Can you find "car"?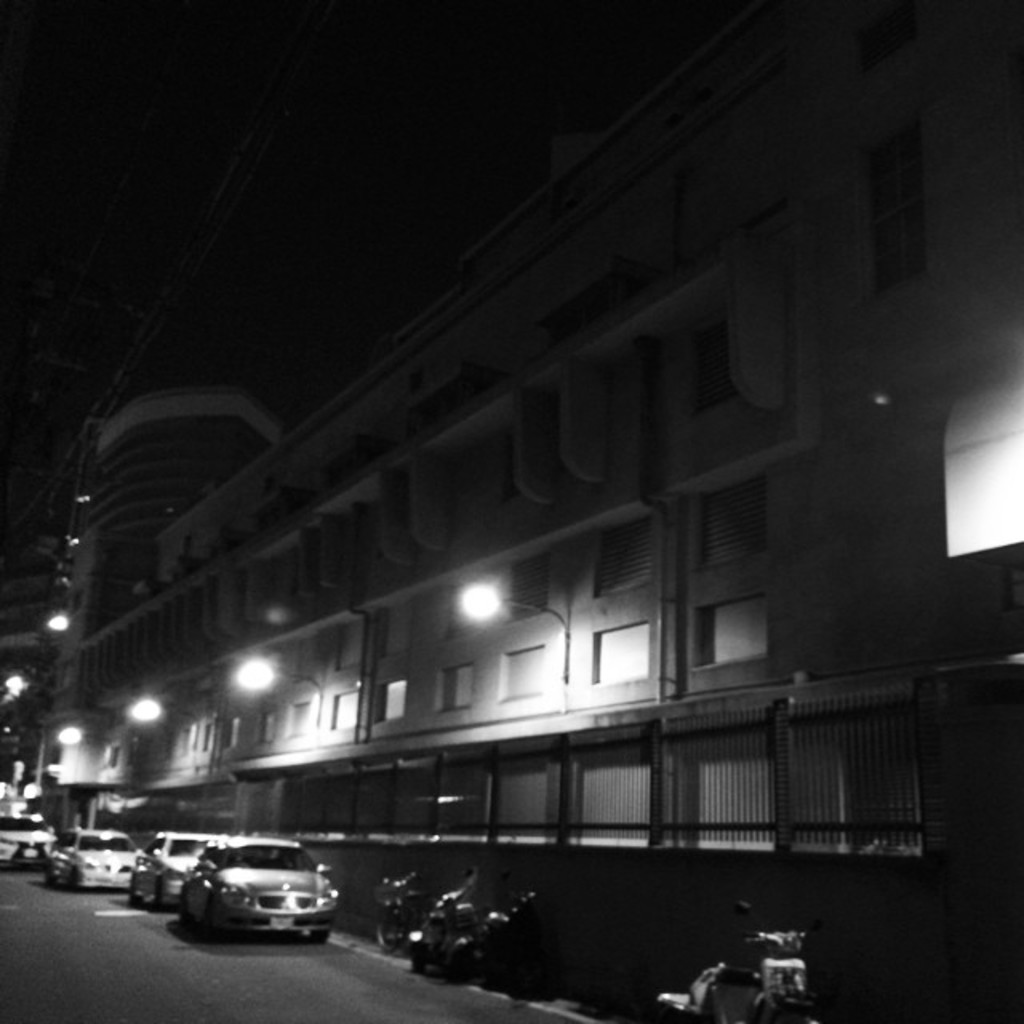
Yes, bounding box: x1=0, y1=814, x2=56, y2=867.
